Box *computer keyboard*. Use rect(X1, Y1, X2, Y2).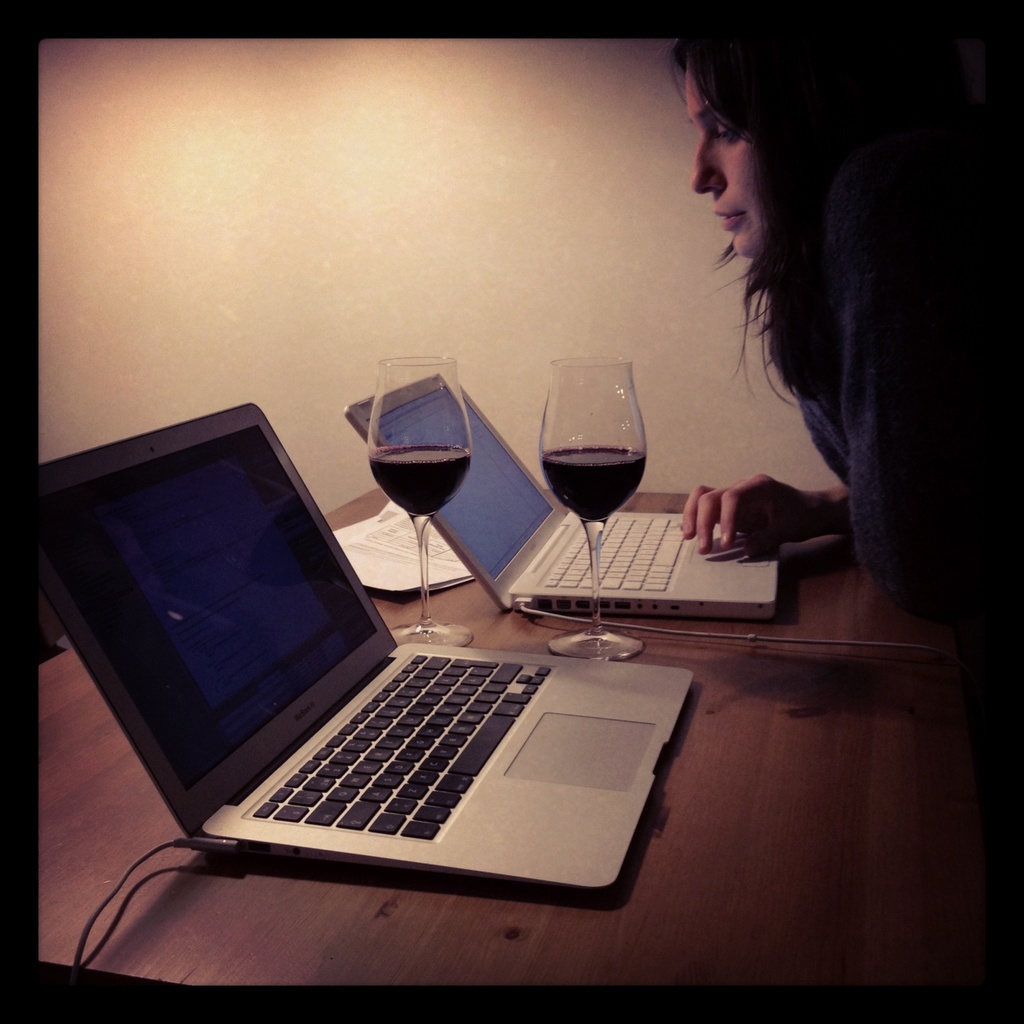
rect(538, 509, 685, 595).
